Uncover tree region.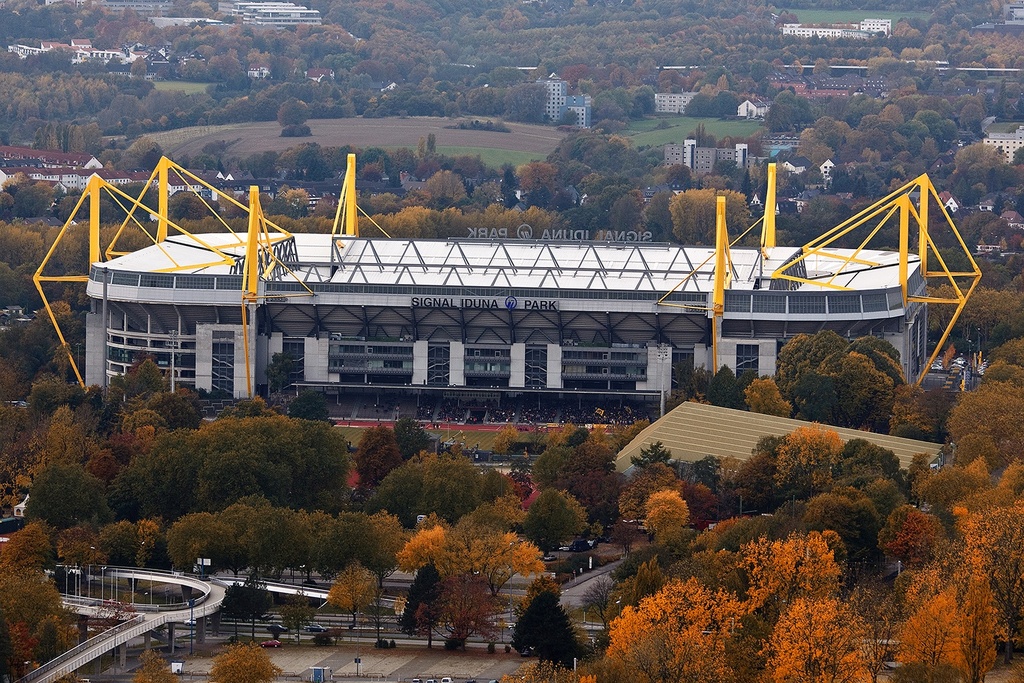
Uncovered: region(646, 183, 682, 247).
